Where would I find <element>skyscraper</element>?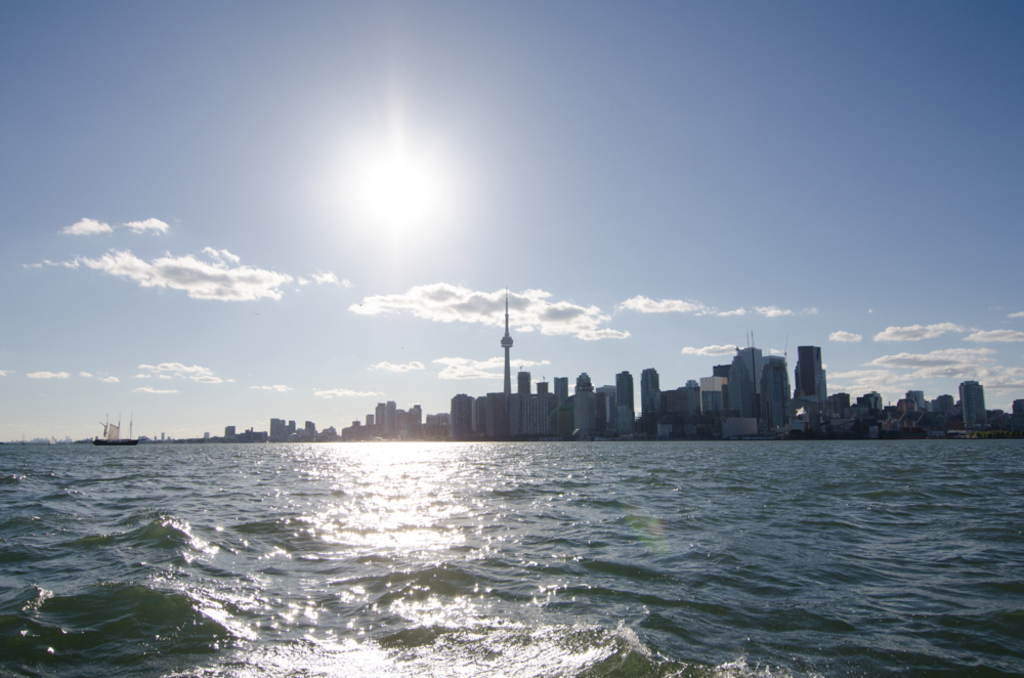
At 682 381 696 424.
